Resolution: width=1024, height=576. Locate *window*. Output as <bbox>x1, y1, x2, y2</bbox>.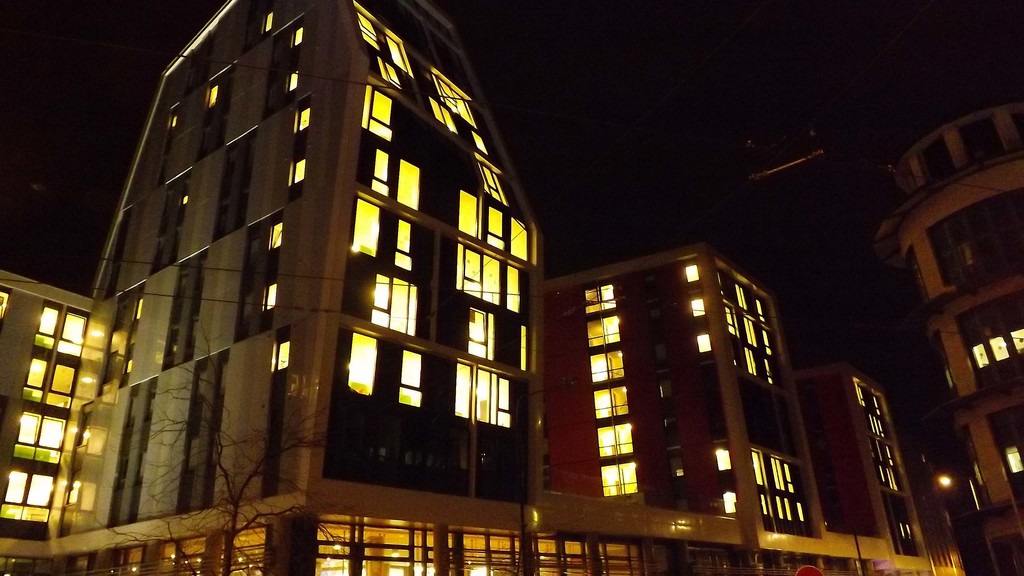
<bbox>33, 306, 90, 353</bbox>.
